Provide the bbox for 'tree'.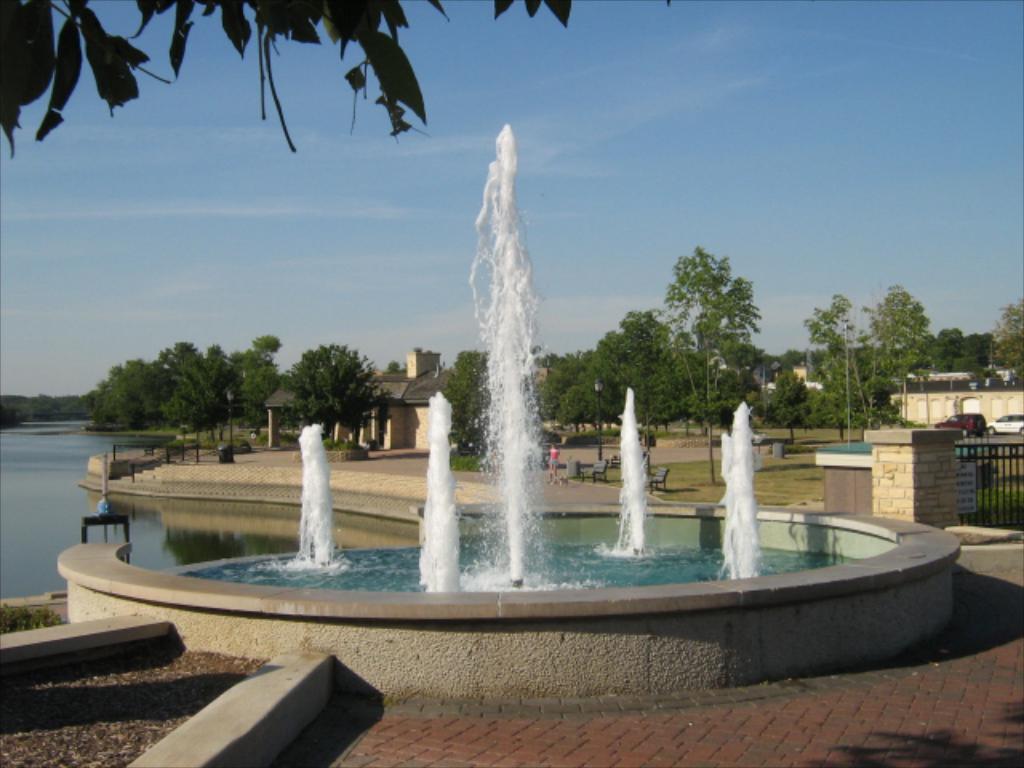
select_region(992, 294, 1022, 382).
